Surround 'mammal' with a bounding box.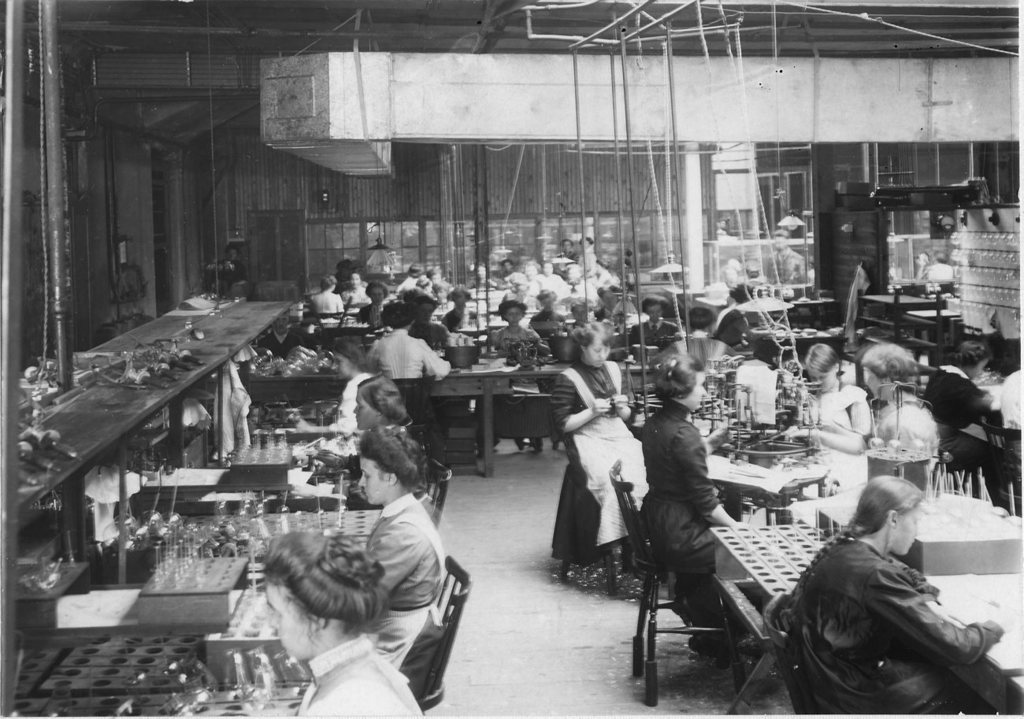
region(343, 269, 367, 309).
